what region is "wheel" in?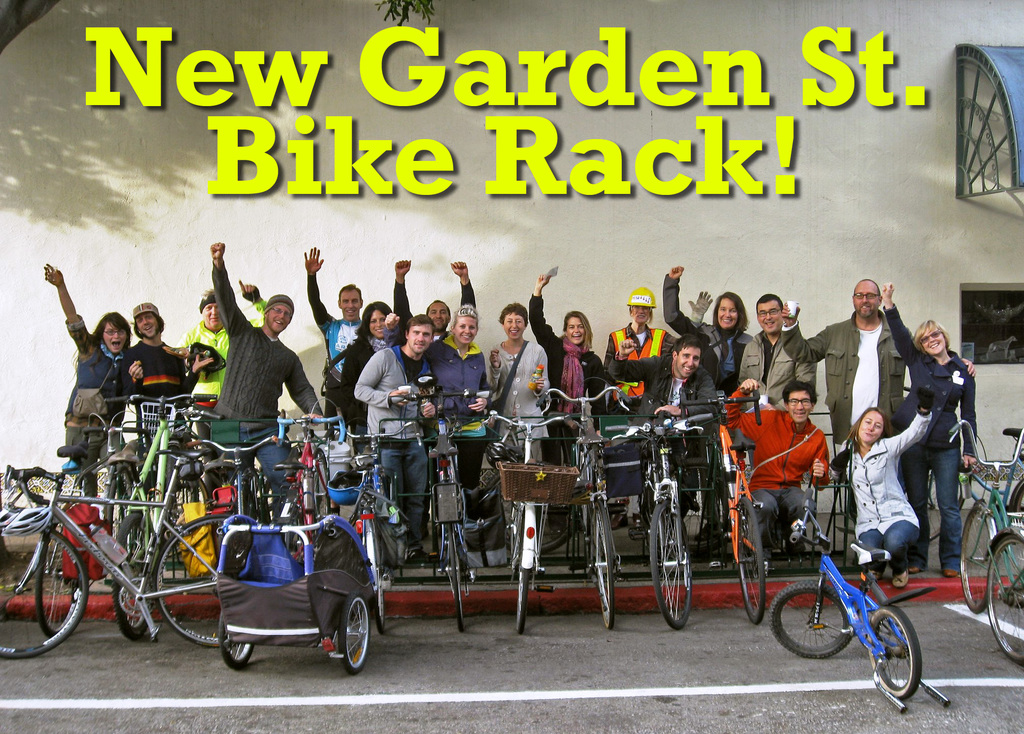
detection(104, 468, 136, 584).
